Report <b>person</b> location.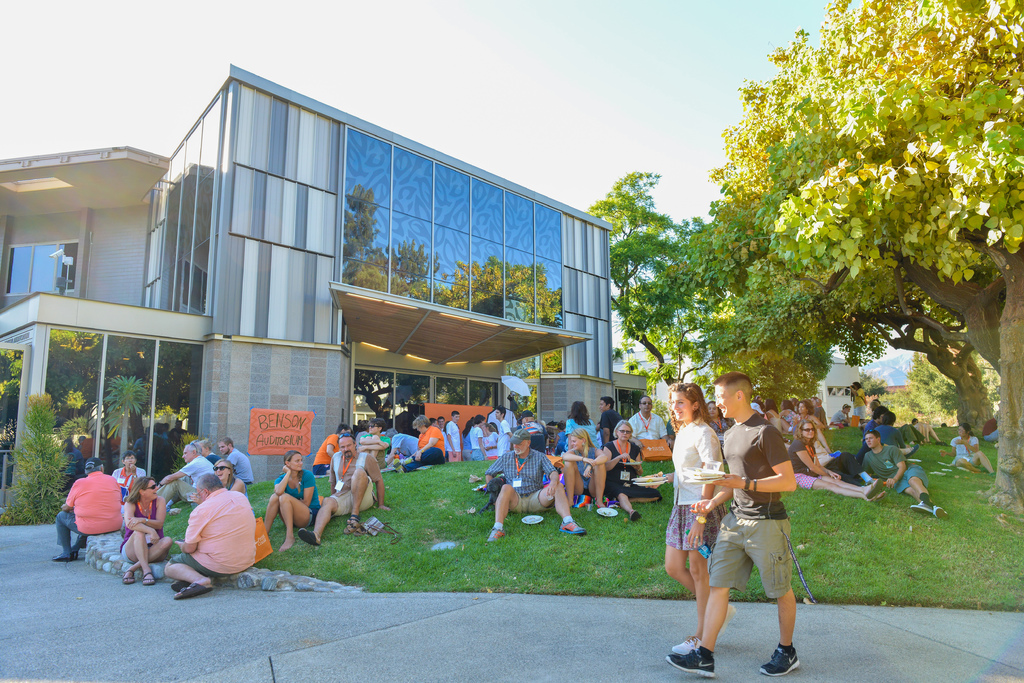
Report: <region>779, 401, 797, 432</region>.
